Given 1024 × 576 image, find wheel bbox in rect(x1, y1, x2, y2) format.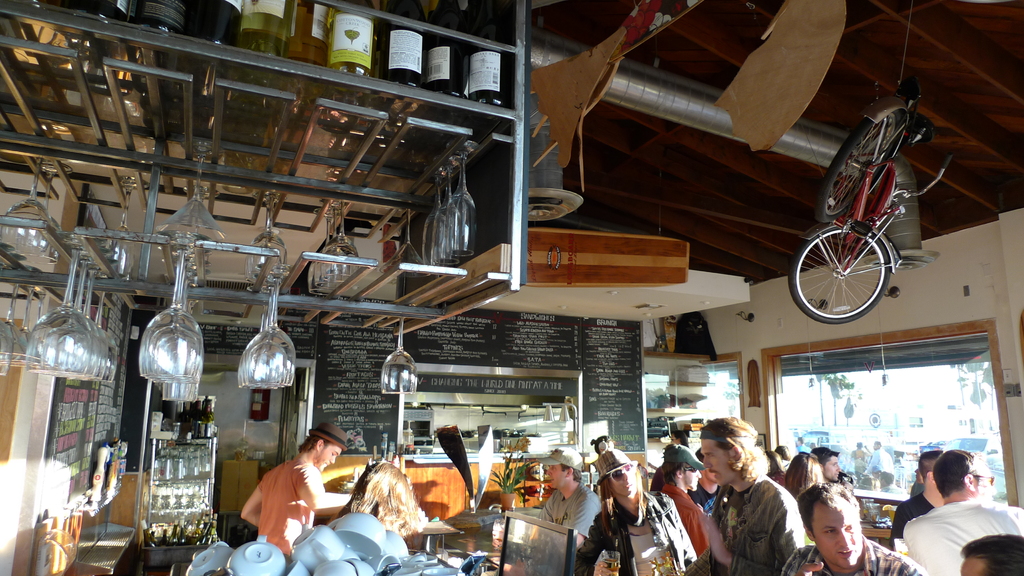
rect(819, 111, 899, 218).
